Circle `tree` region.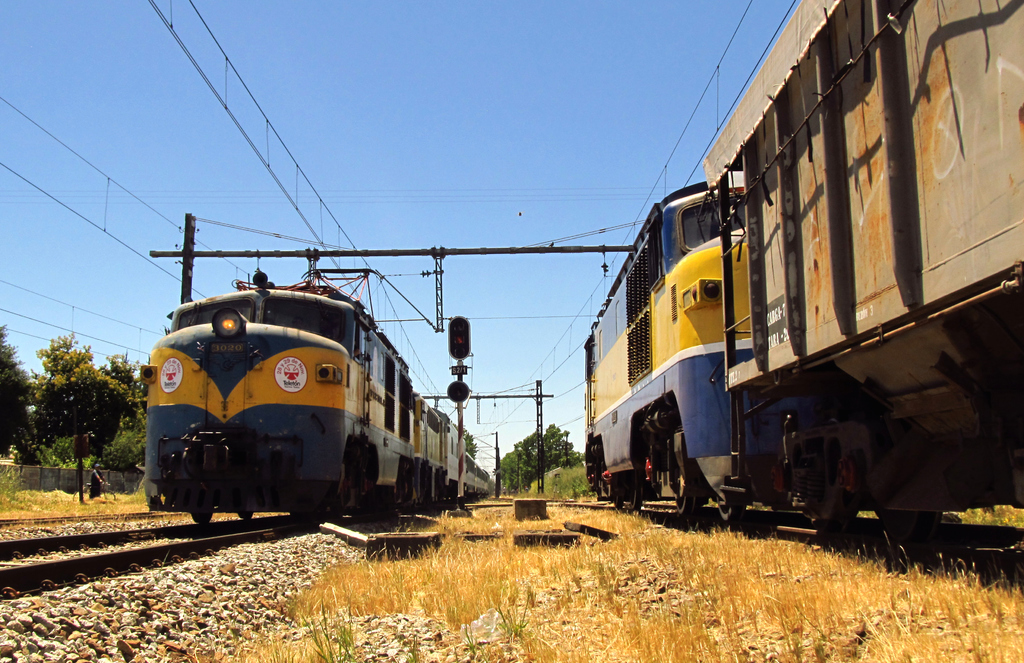
Region: {"left": 459, "top": 423, "right": 476, "bottom": 457}.
